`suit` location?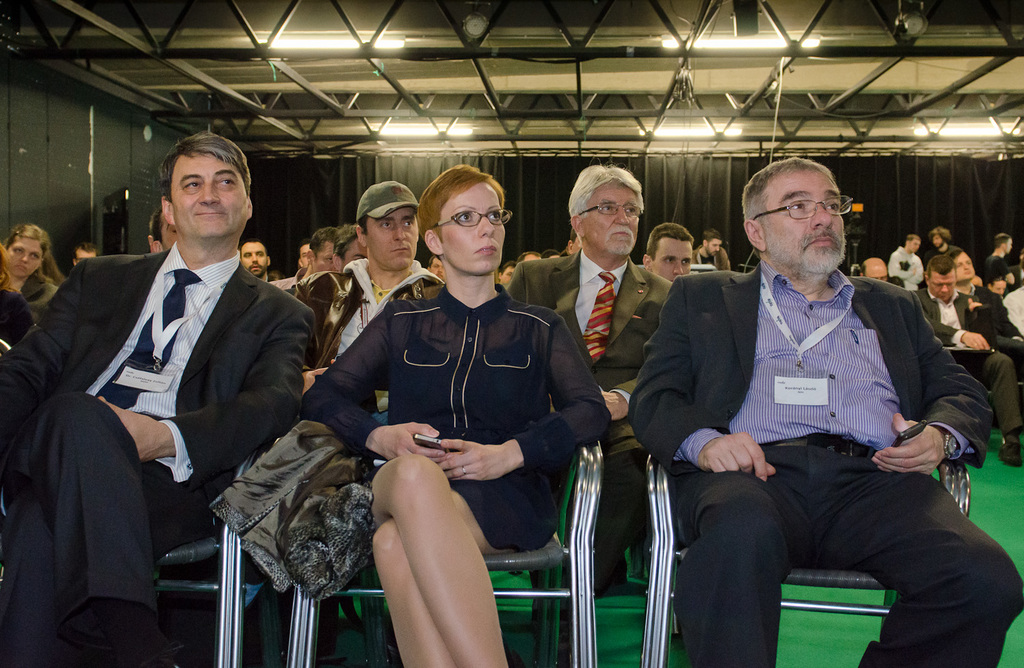
x1=969, y1=282, x2=1023, y2=347
